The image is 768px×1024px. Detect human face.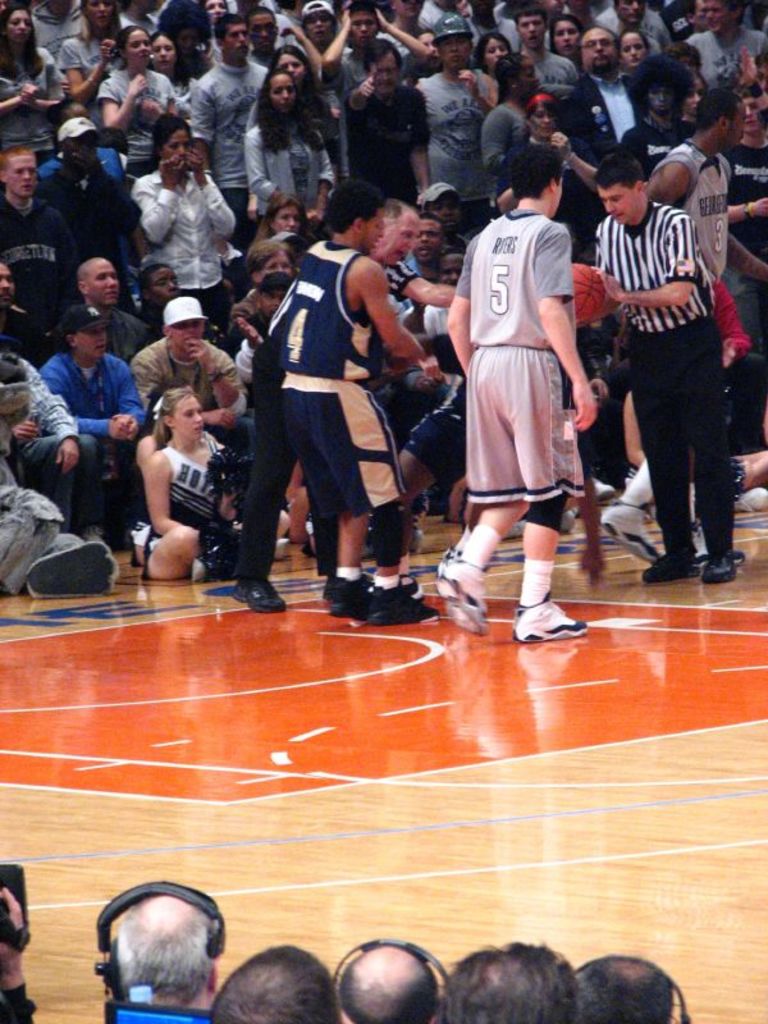
Detection: 412:218:444:261.
